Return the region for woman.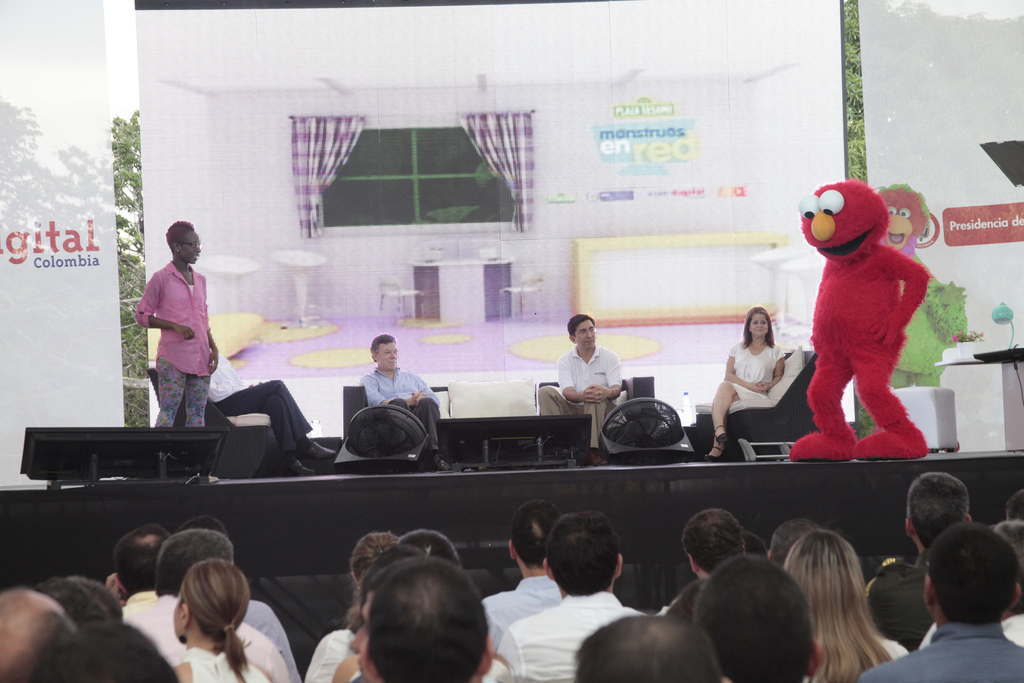
box(330, 525, 403, 630).
